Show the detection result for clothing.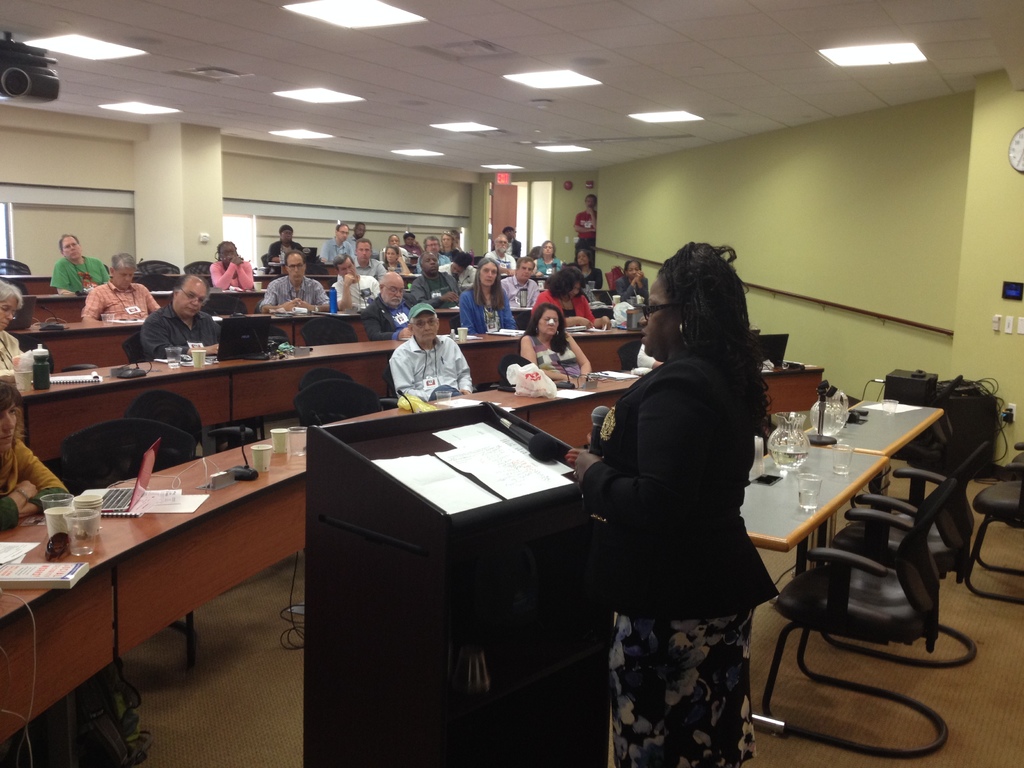
x1=572 y1=210 x2=596 y2=264.
